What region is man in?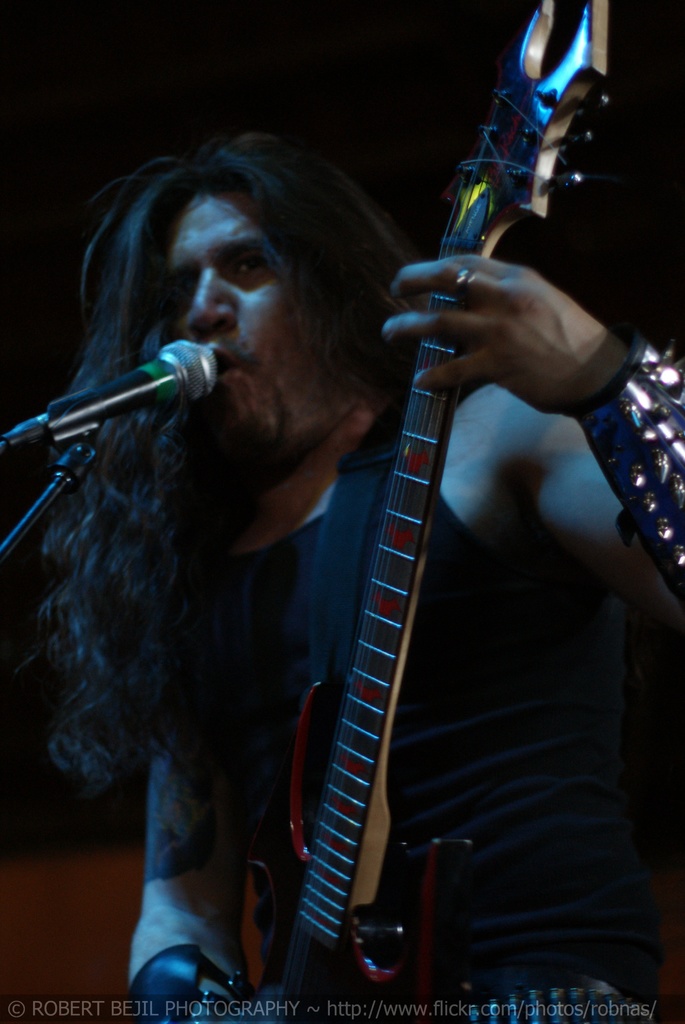
86/61/560/973.
